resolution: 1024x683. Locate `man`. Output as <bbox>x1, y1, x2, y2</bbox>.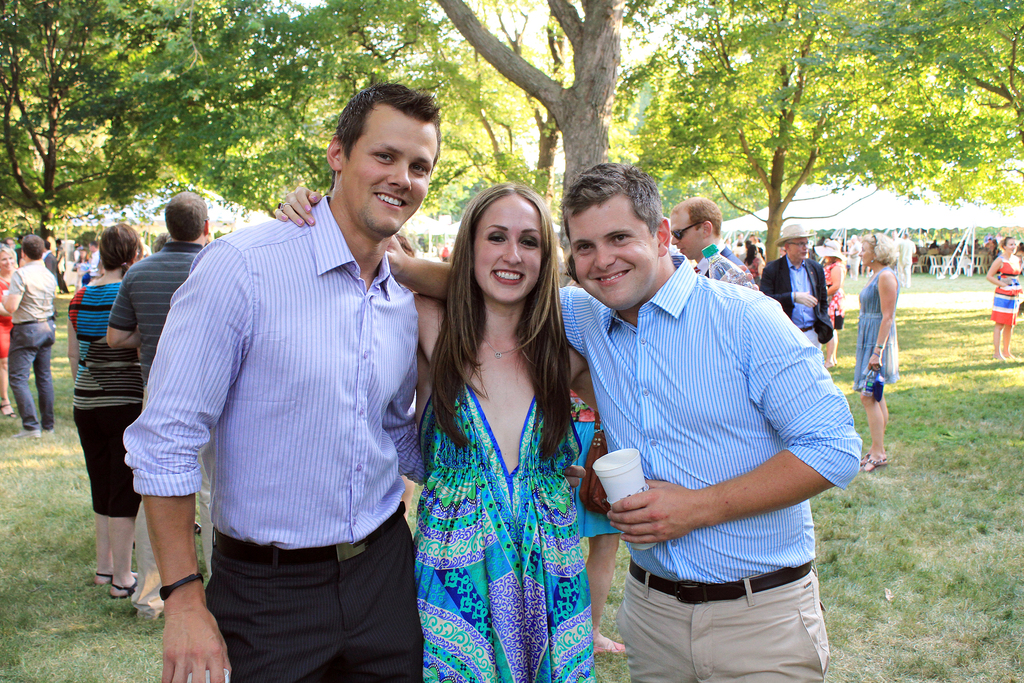
<bbox>108, 183, 220, 620</bbox>.
